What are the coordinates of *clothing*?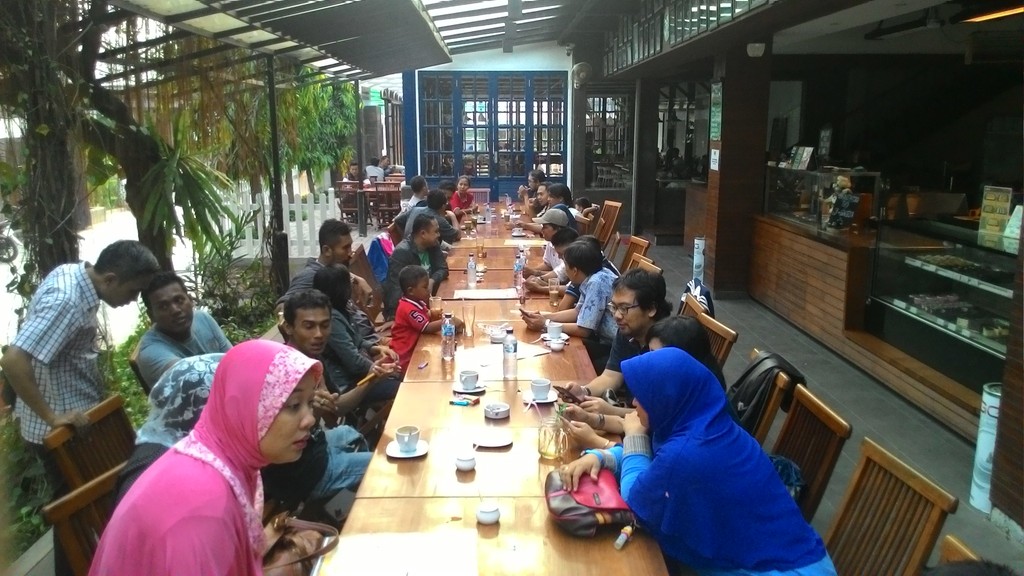
587 345 838 575.
